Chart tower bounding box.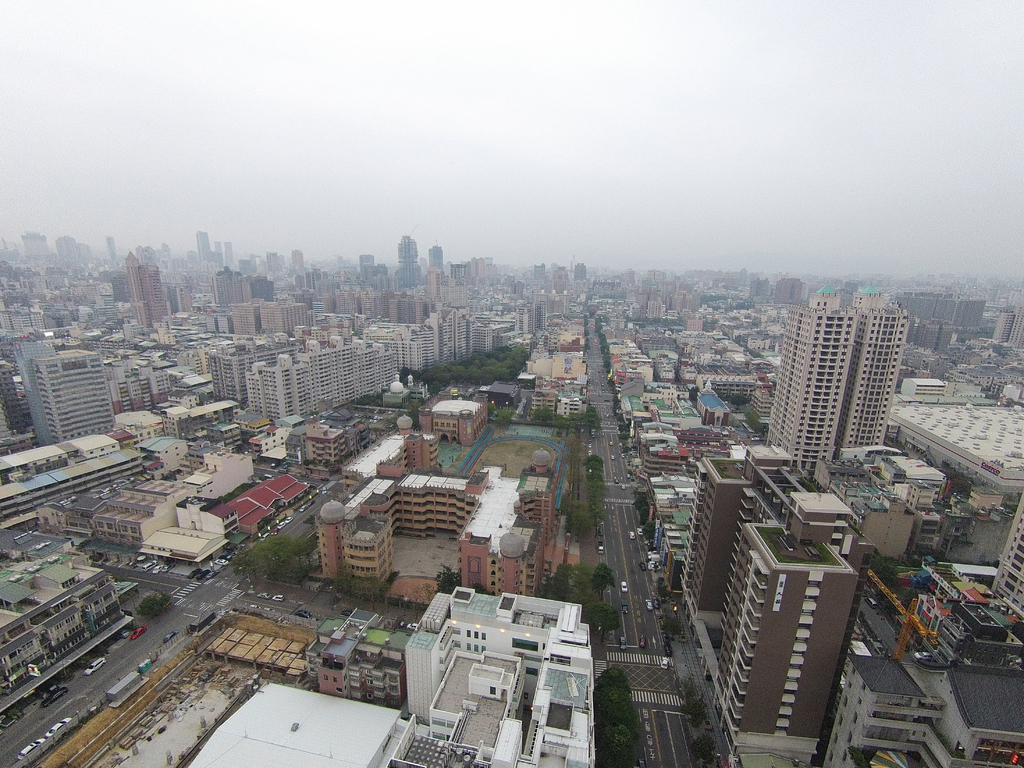
Charted: <box>545,264,566,295</box>.
